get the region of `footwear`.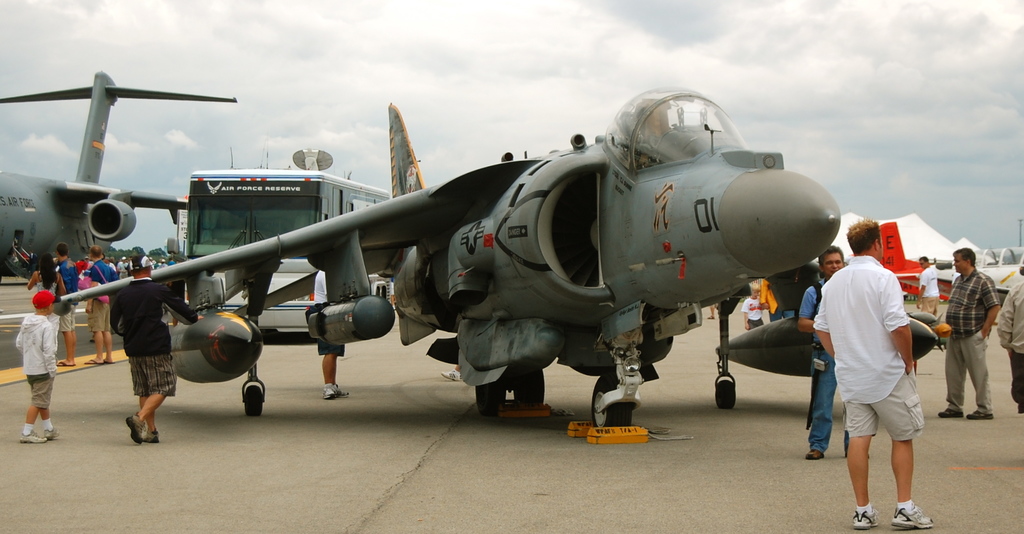
region(56, 361, 75, 366).
